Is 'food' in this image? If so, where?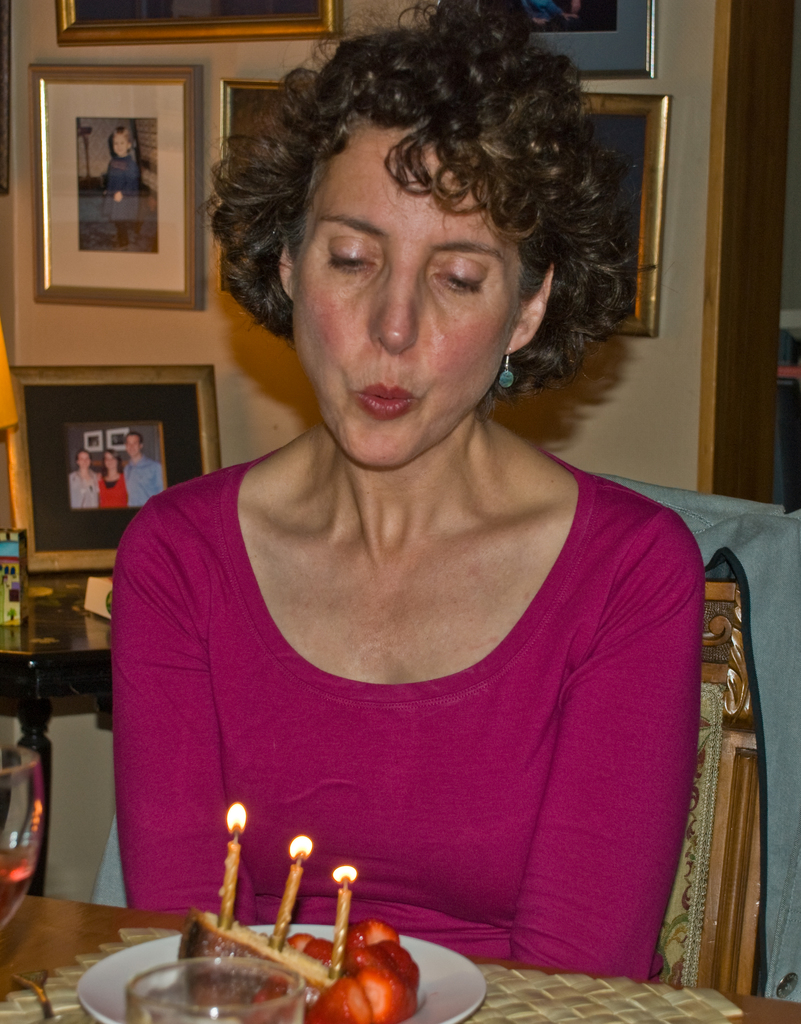
Yes, at <bbox>180, 912, 421, 1023</bbox>.
